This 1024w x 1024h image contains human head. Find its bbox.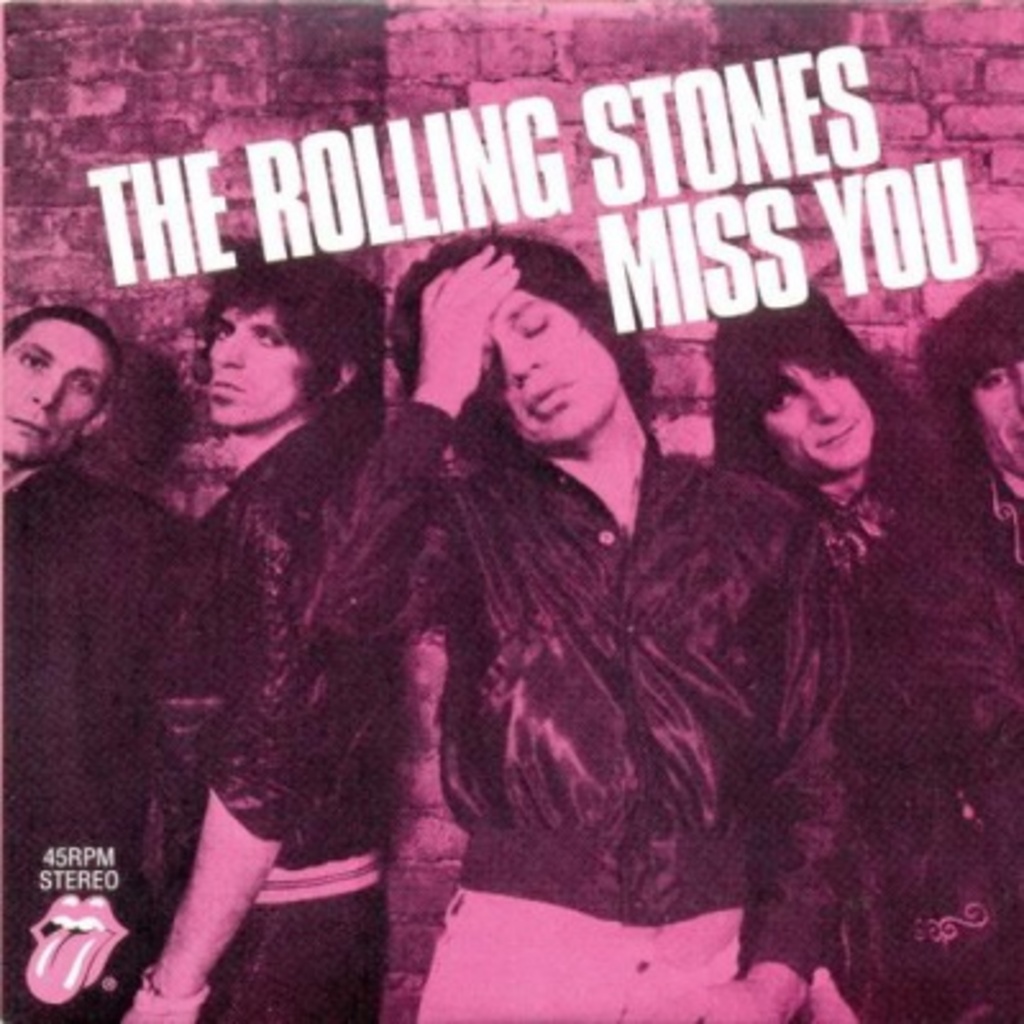
[415, 243, 637, 438].
